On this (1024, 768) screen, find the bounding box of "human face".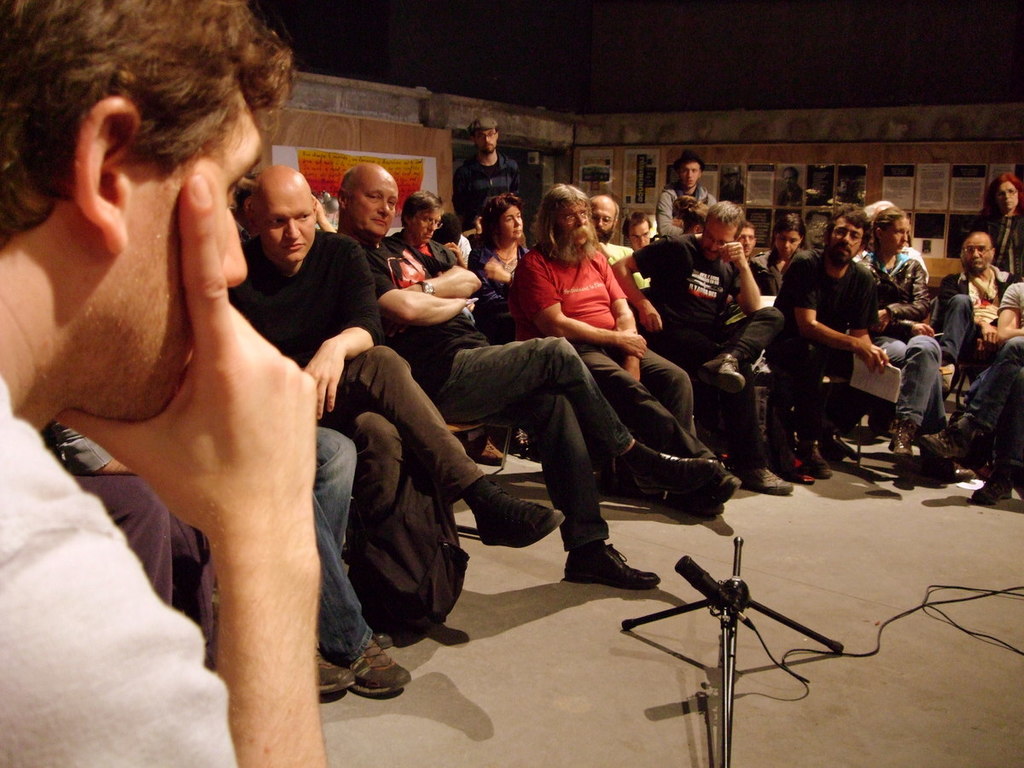
Bounding box: <box>890,220,916,251</box>.
